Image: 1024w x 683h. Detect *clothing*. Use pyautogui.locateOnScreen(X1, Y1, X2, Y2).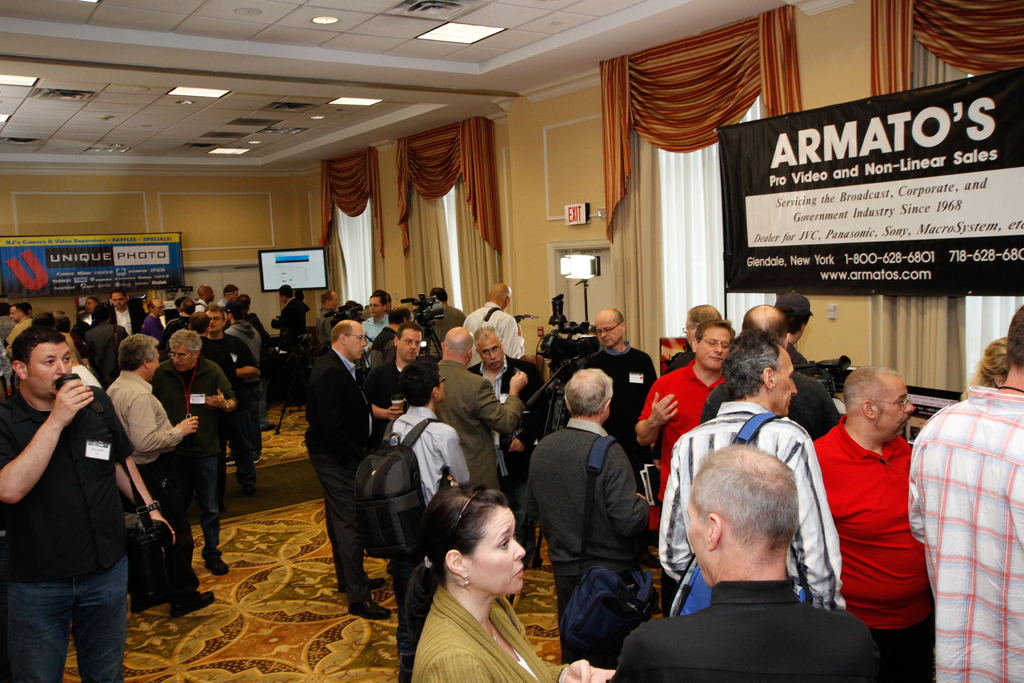
pyautogui.locateOnScreen(429, 302, 473, 360).
